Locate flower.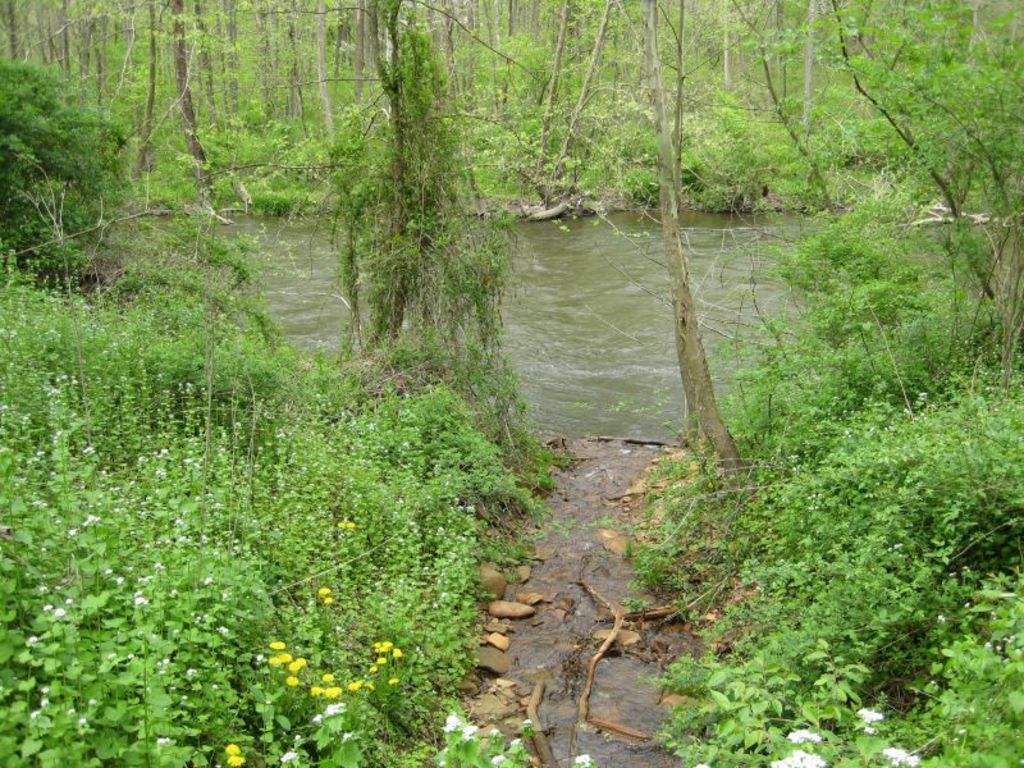
Bounding box: pyautogui.locateOnScreen(268, 641, 283, 646).
